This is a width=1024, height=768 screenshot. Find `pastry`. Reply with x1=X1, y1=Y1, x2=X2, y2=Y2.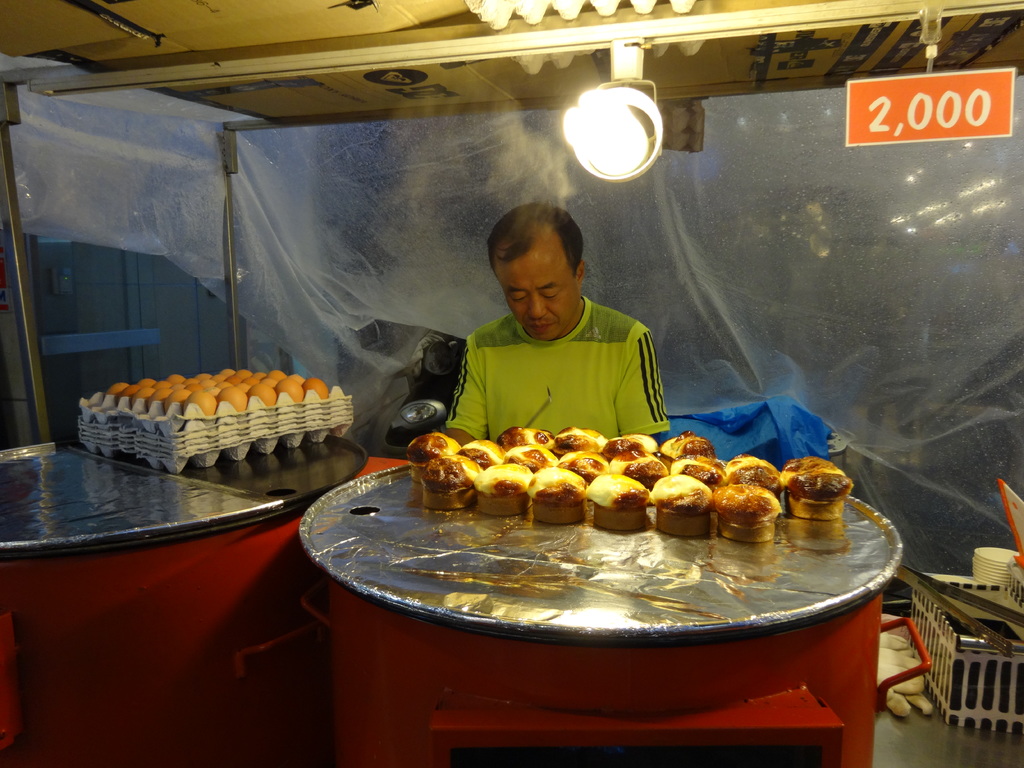
x1=783, y1=476, x2=851, y2=534.
